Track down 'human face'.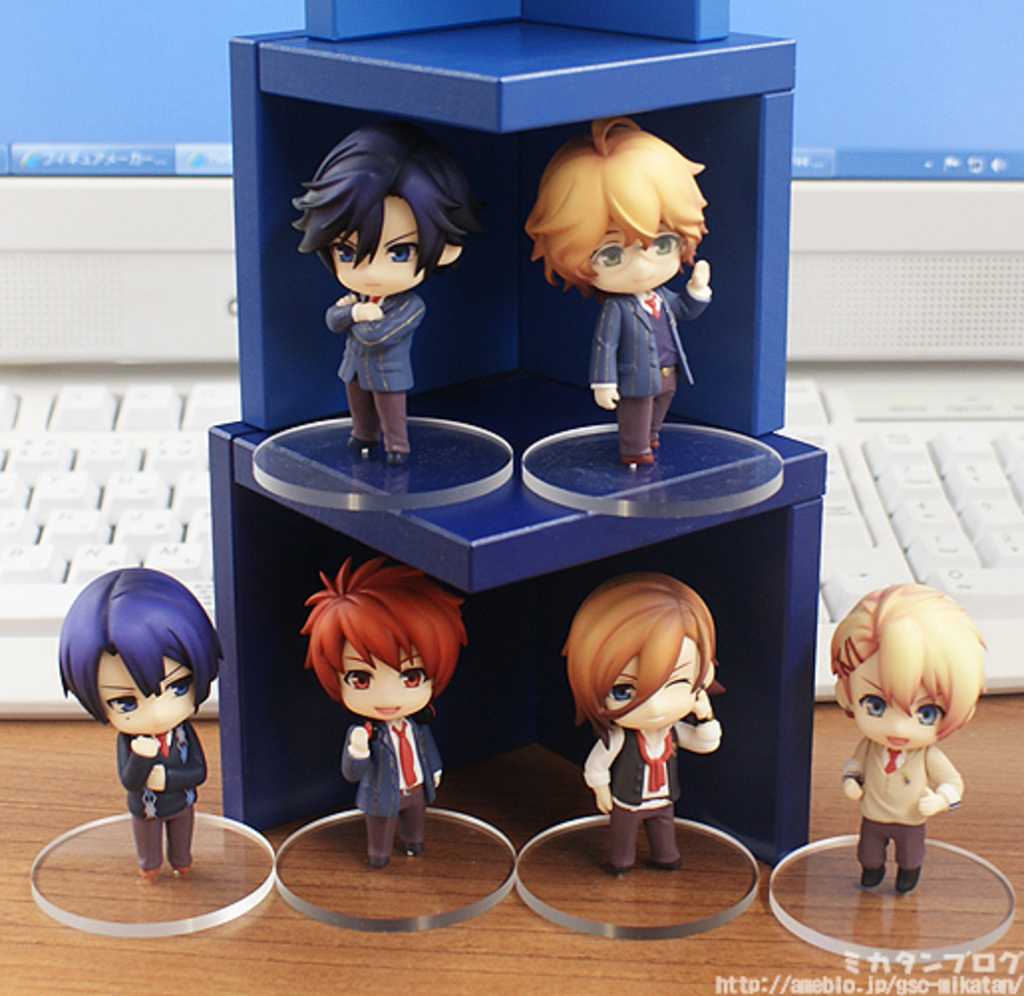
Tracked to [left=342, top=636, right=429, bottom=720].
